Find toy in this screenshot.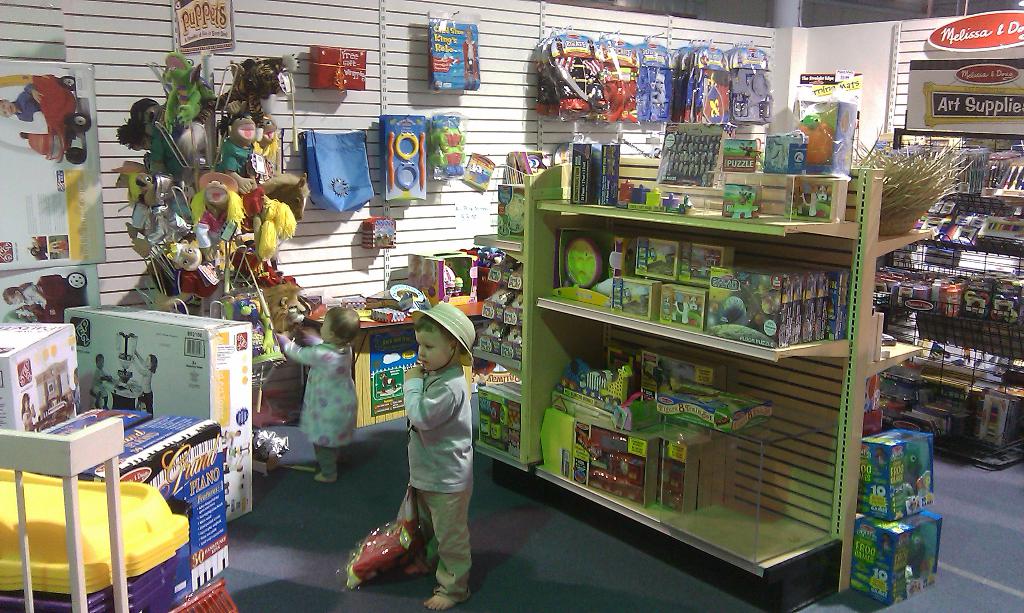
The bounding box for toy is 364, 216, 396, 248.
